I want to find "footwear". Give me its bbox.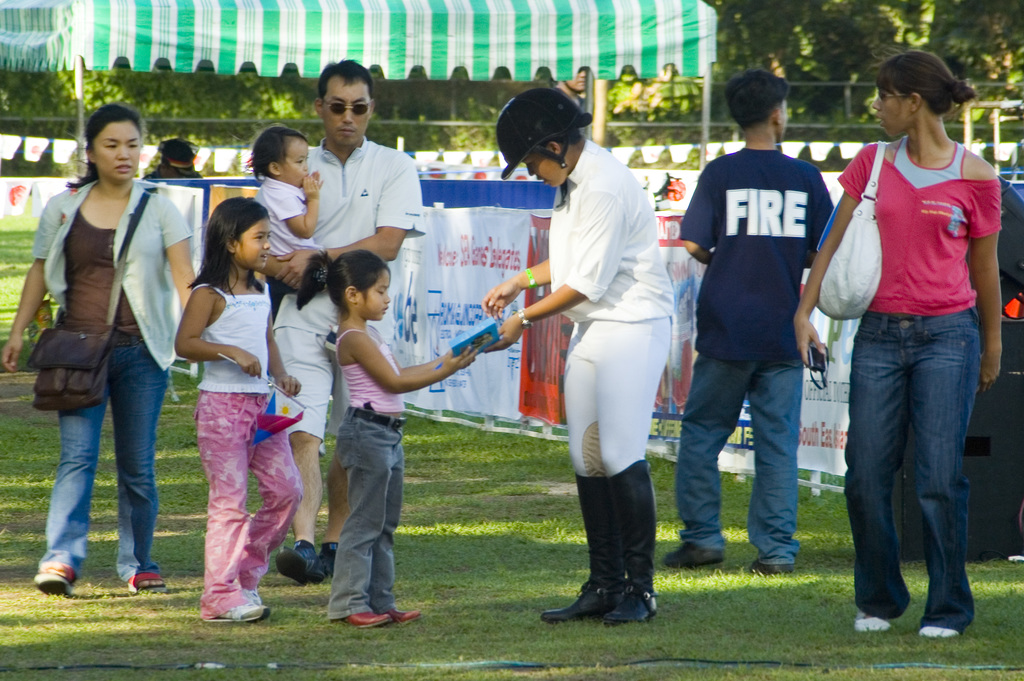
x1=663, y1=545, x2=726, y2=566.
